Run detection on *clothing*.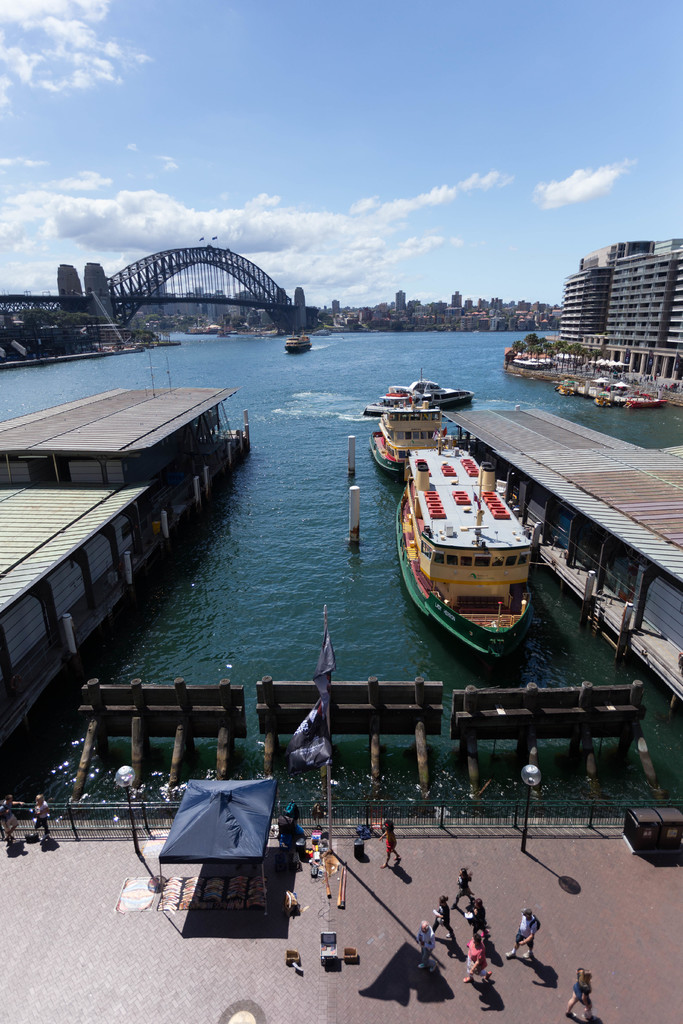
Result: (x1=454, y1=874, x2=471, y2=904).
